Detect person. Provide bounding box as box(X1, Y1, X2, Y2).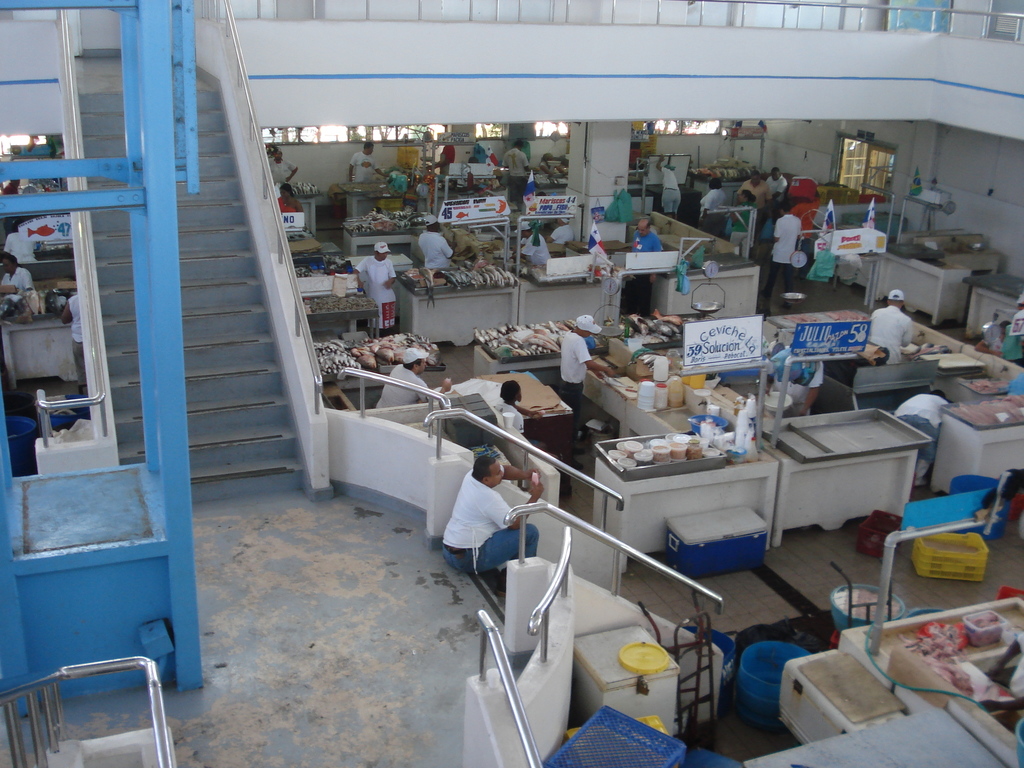
box(694, 183, 730, 239).
